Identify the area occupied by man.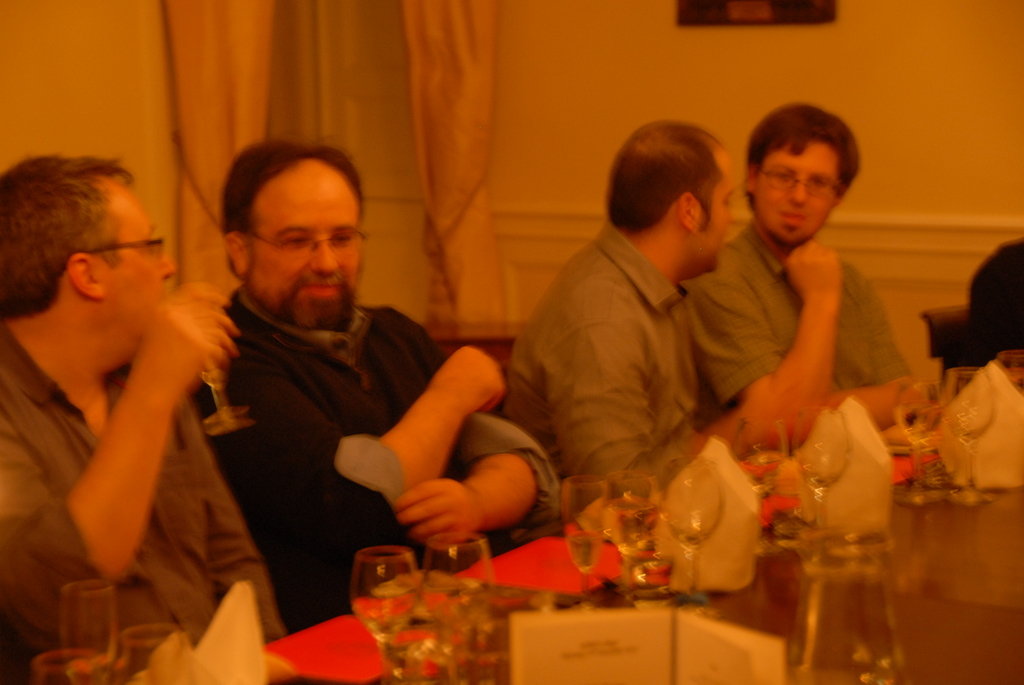
Area: box(681, 100, 932, 452).
